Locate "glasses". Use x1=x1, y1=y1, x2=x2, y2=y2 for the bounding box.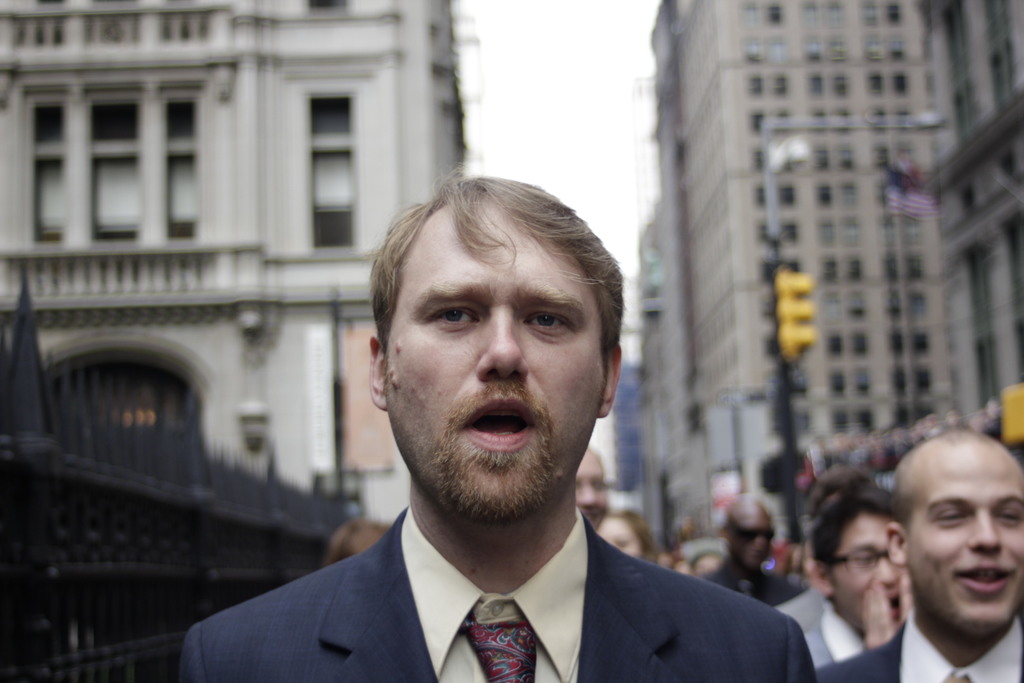
x1=832, y1=550, x2=893, y2=575.
